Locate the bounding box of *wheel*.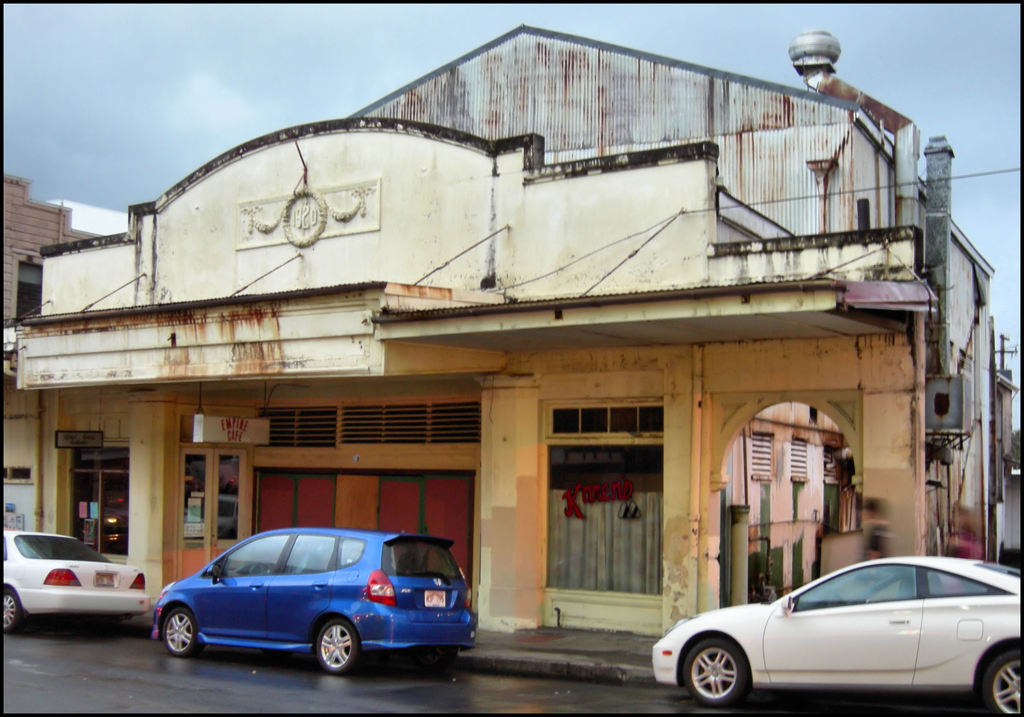
Bounding box: {"left": 1, "top": 586, "right": 26, "bottom": 636}.
